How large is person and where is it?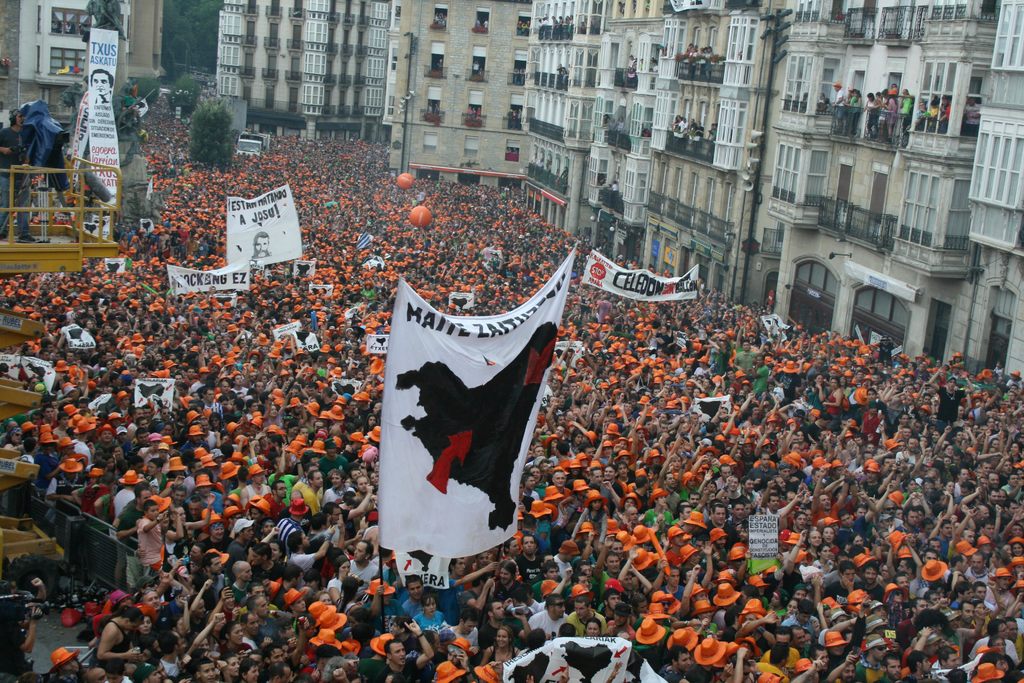
Bounding box: select_region(435, 57, 446, 77).
